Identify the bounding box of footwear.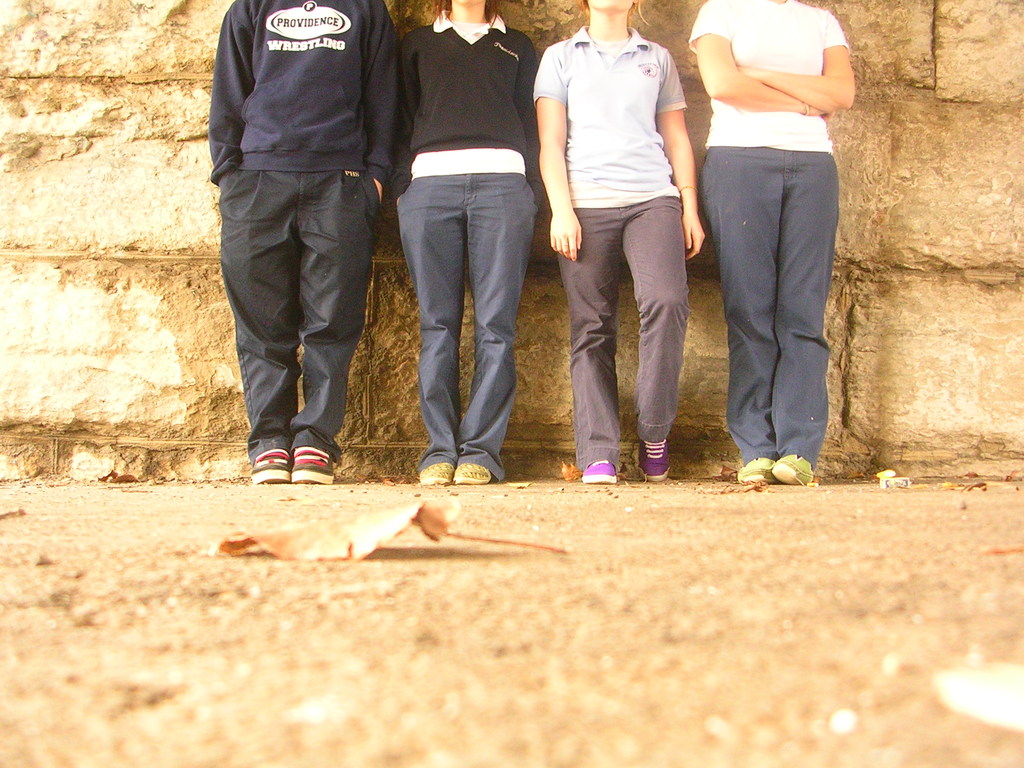
BBox(451, 463, 491, 482).
